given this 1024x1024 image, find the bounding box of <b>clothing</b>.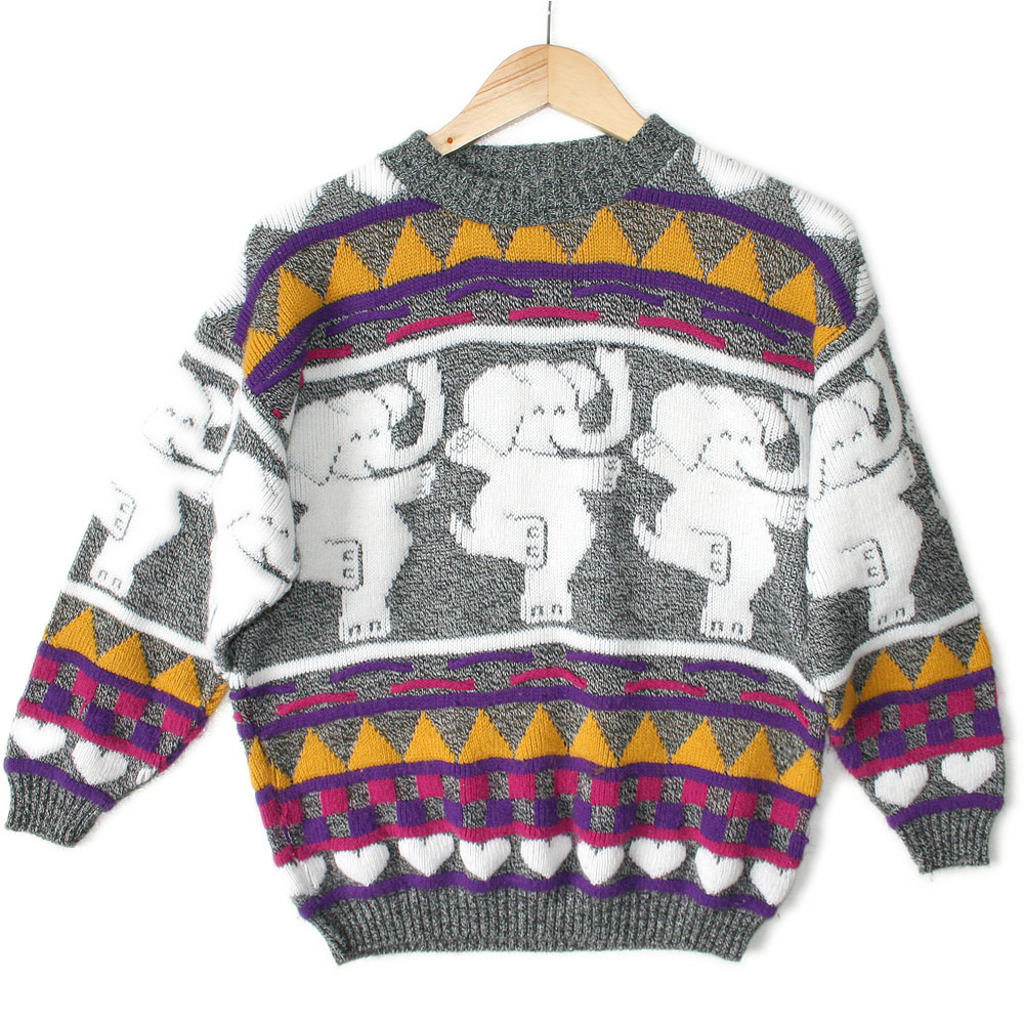
[left=86, top=111, right=995, bottom=962].
